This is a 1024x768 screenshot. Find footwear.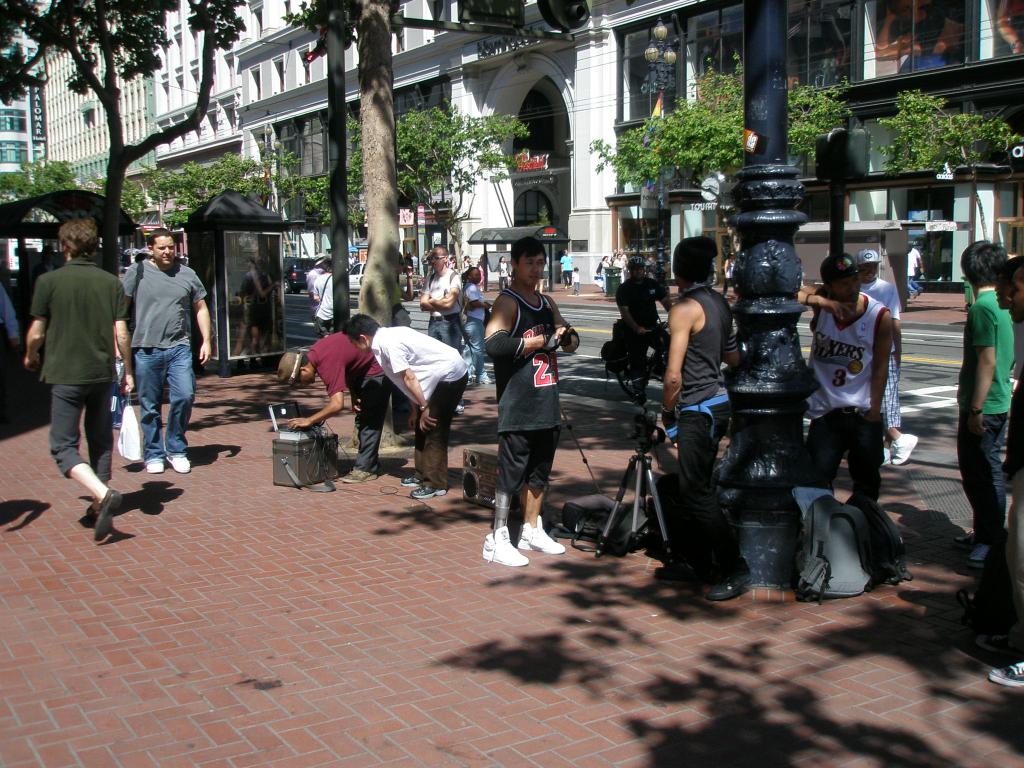
Bounding box: [89, 487, 127, 543].
